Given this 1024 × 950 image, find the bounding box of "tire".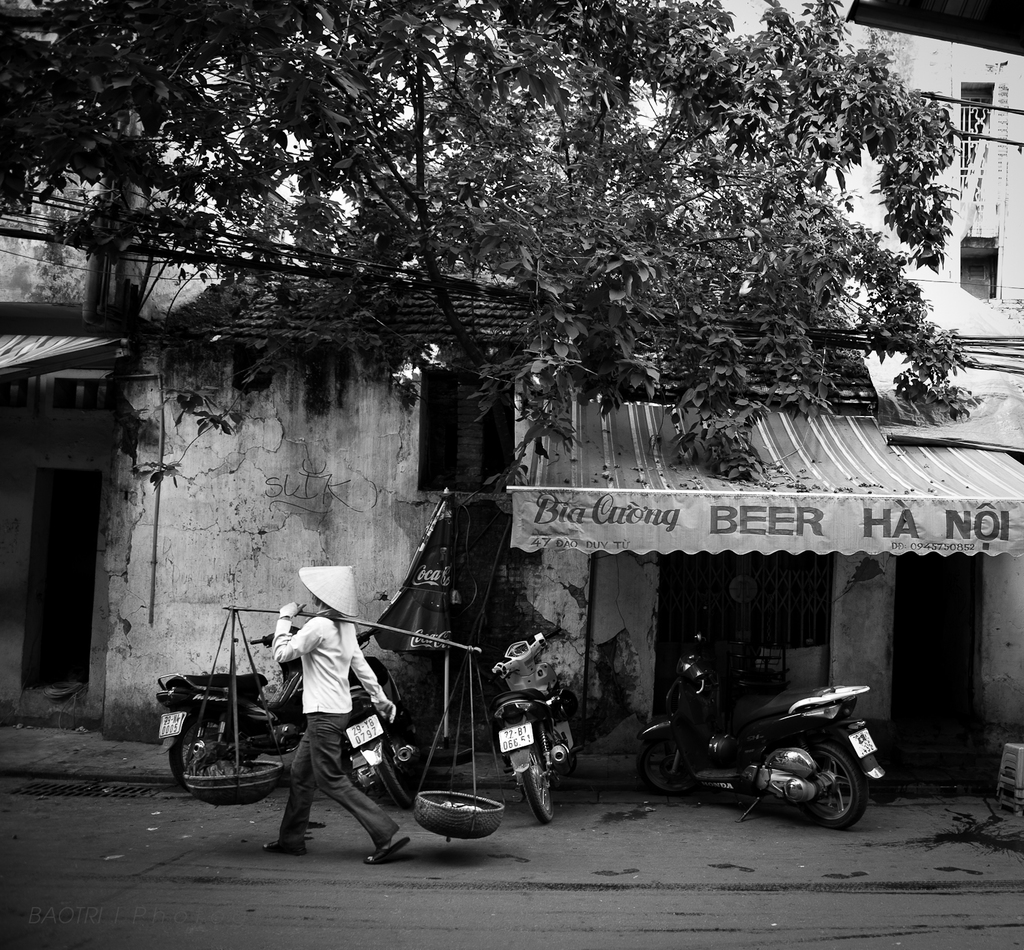
798:736:863:828.
